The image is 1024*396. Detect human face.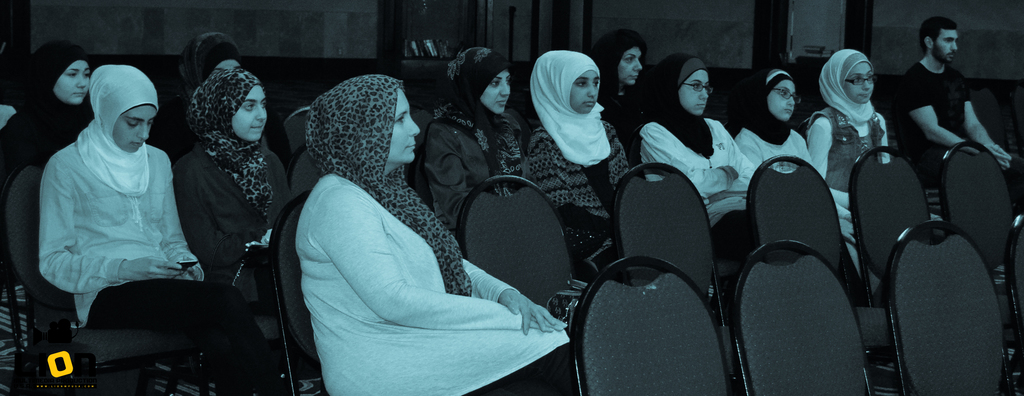
Detection: [left=768, top=83, right=794, bottom=120].
